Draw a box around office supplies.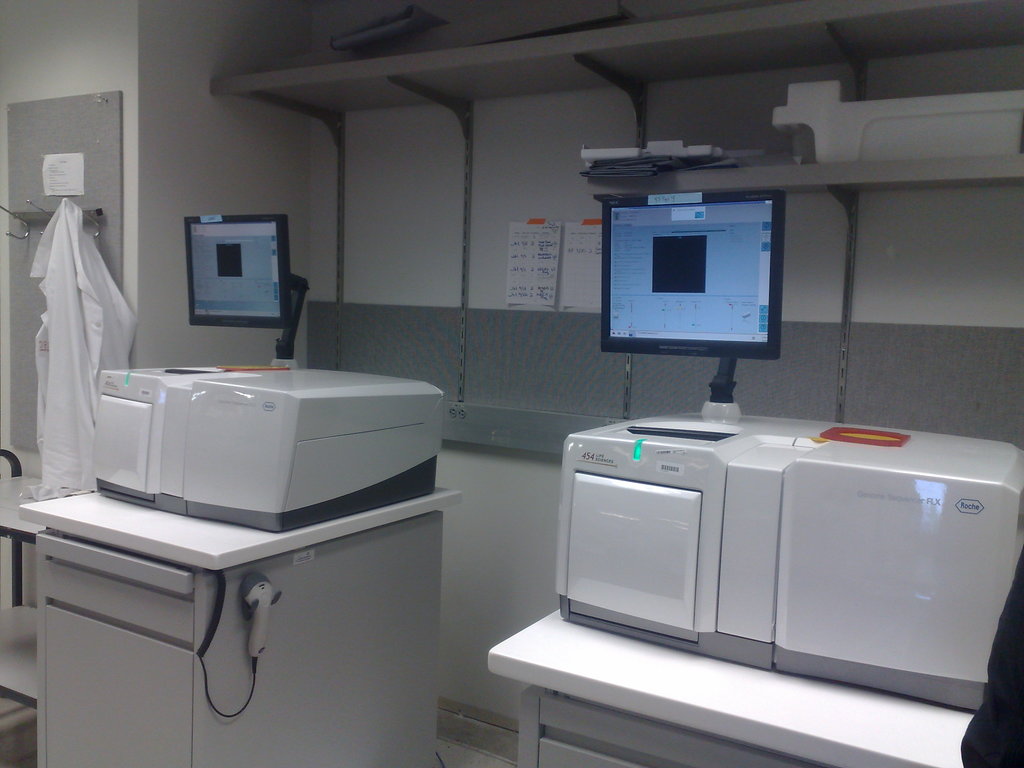
region(21, 497, 458, 767).
